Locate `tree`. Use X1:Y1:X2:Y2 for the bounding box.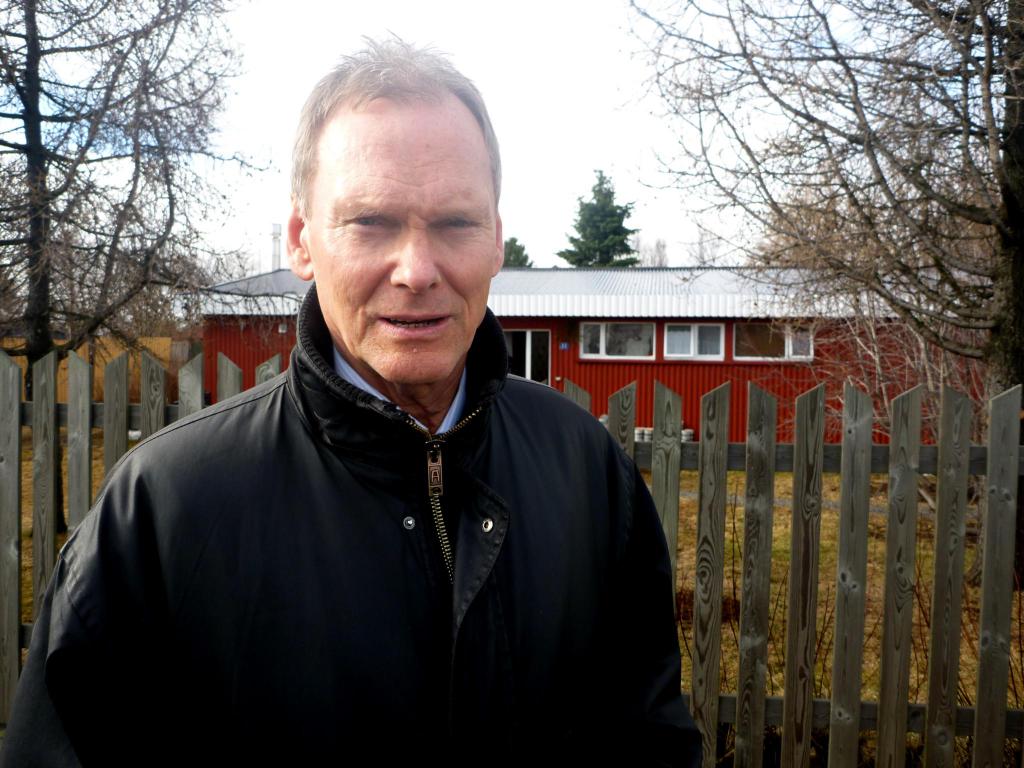
612:236:662:267.
